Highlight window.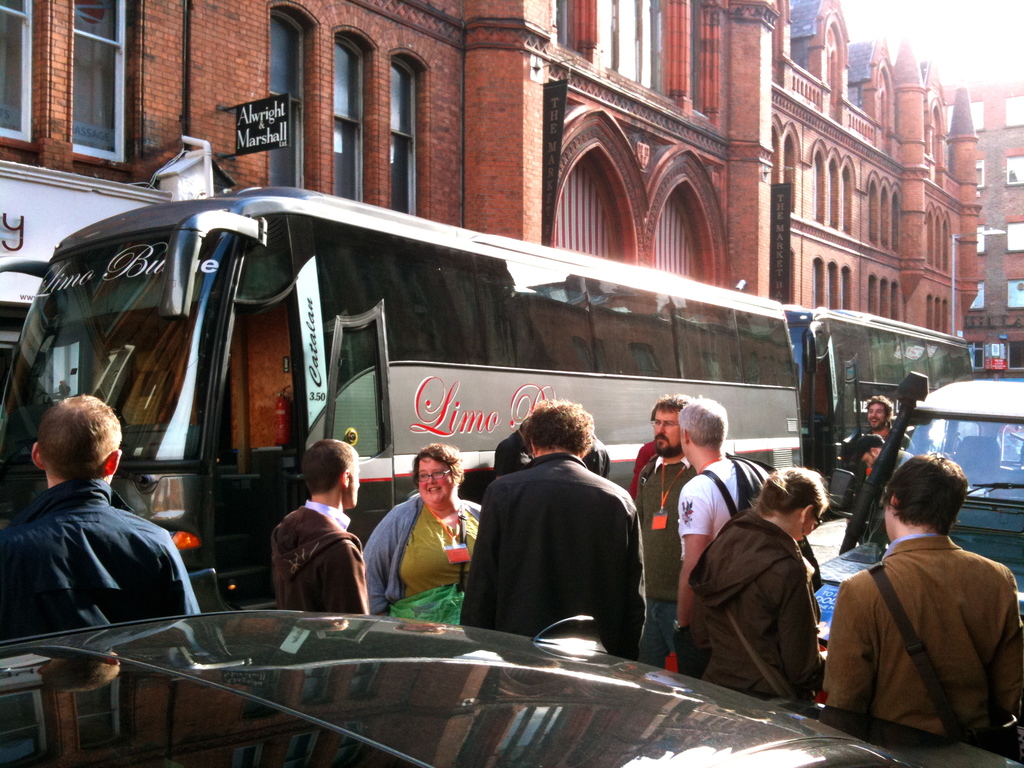
Highlighted region: 70,0,127,166.
